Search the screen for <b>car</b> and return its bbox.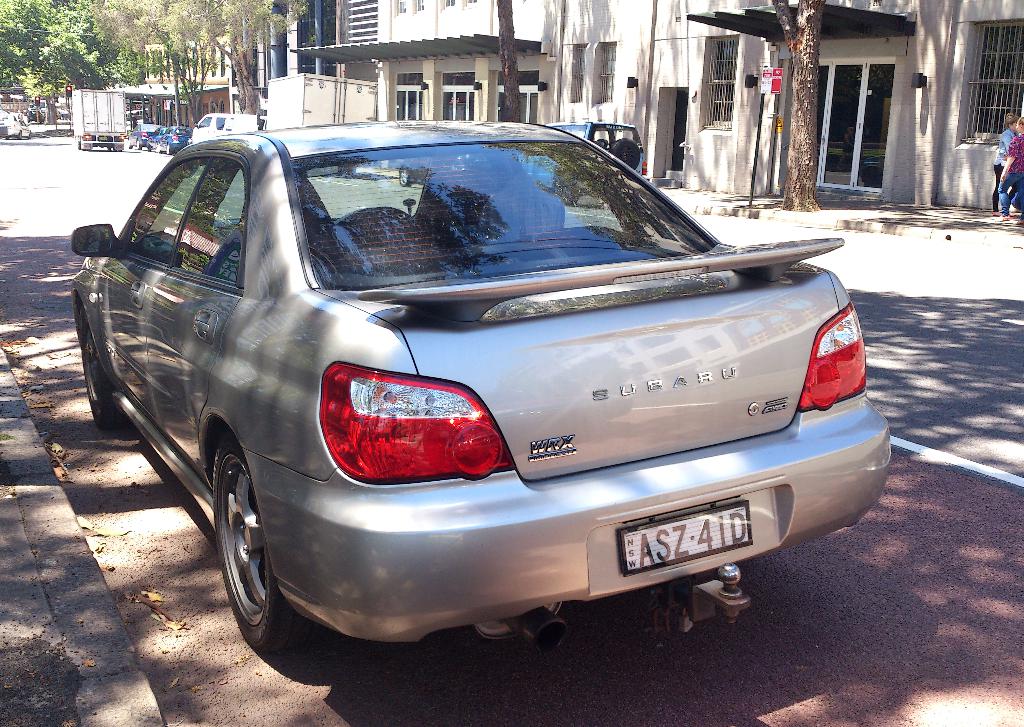
Found: detection(127, 123, 156, 149).
